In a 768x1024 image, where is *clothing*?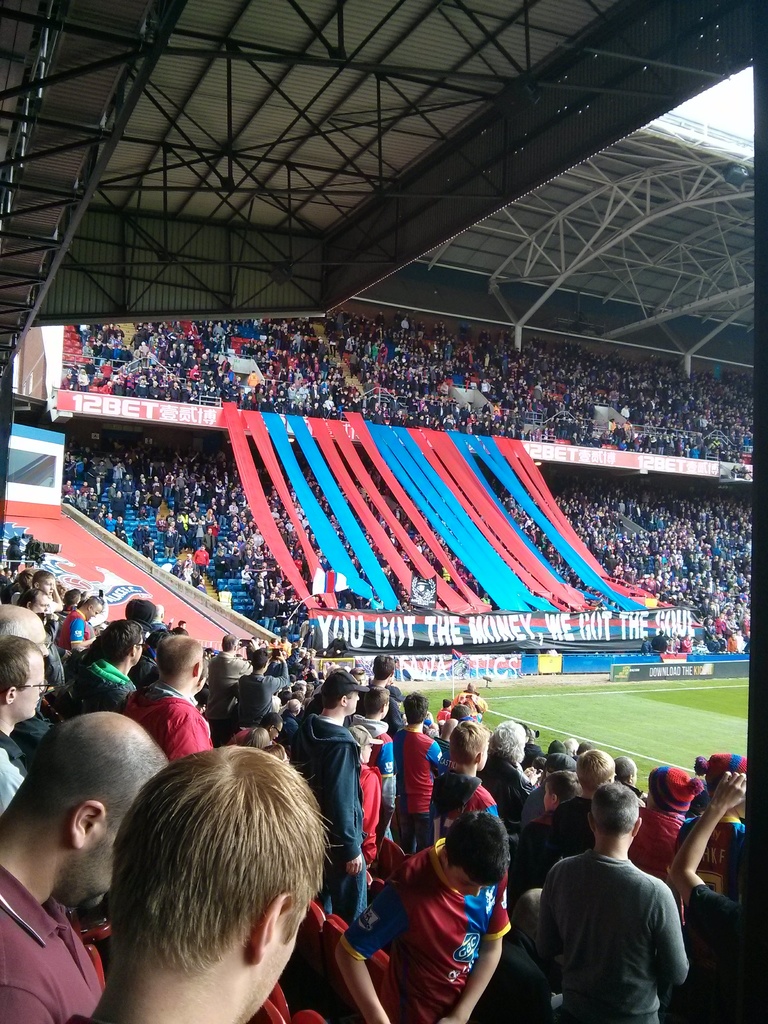
x1=69, y1=648, x2=150, y2=699.
